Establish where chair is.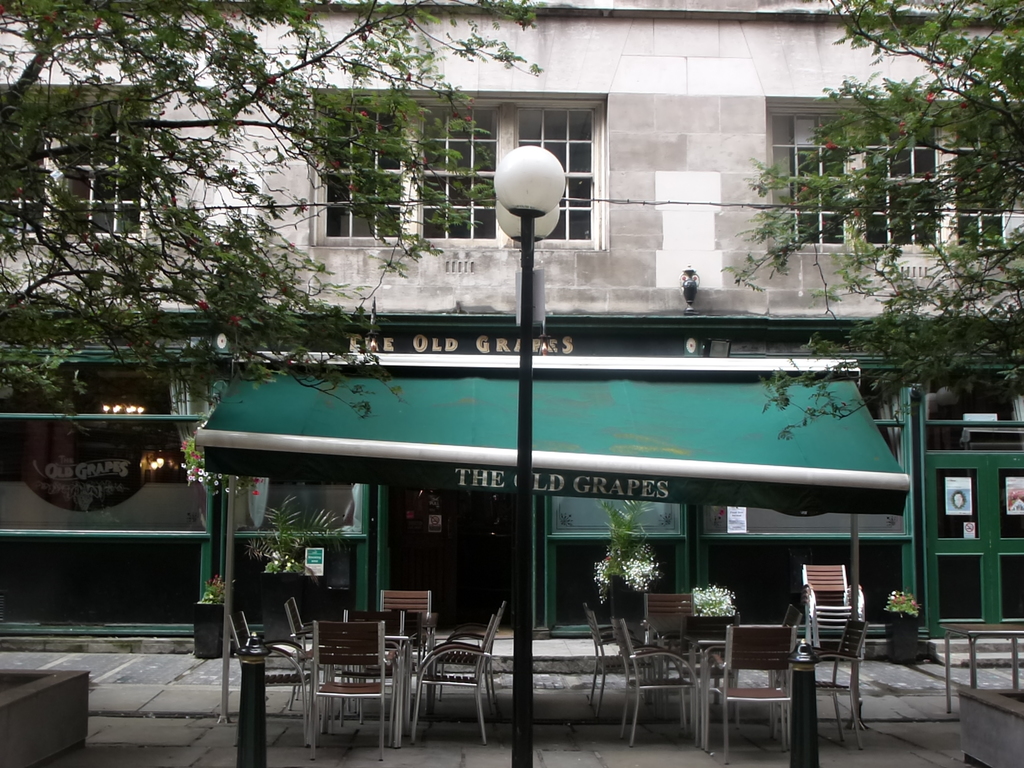
Established at detection(614, 616, 703, 750).
